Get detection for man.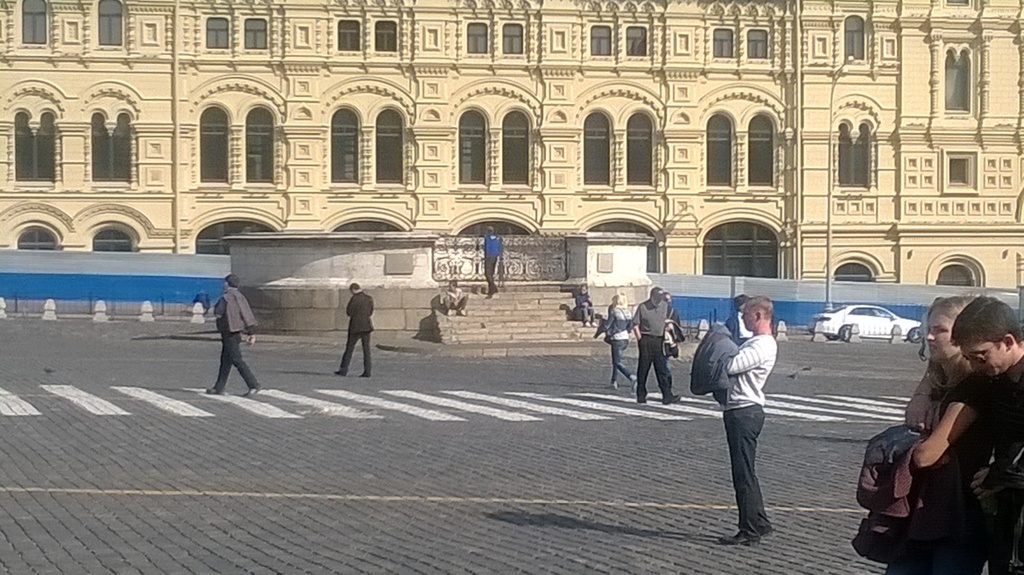
Detection: l=663, t=291, r=689, b=342.
